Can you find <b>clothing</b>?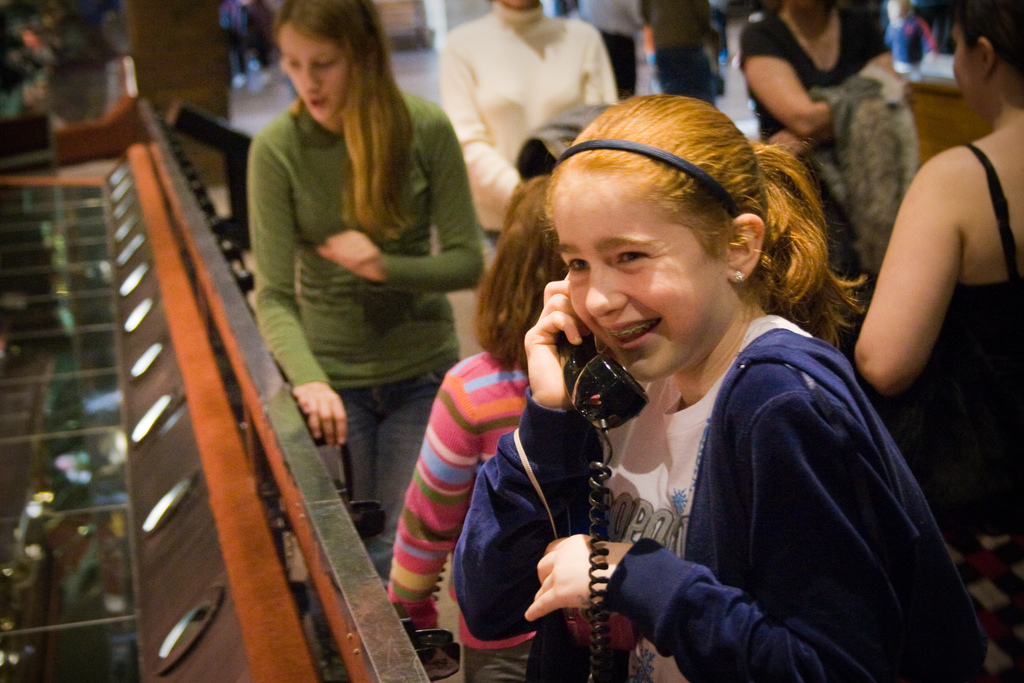
Yes, bounding box: left=734, top=10, right=889, bottom=139.
